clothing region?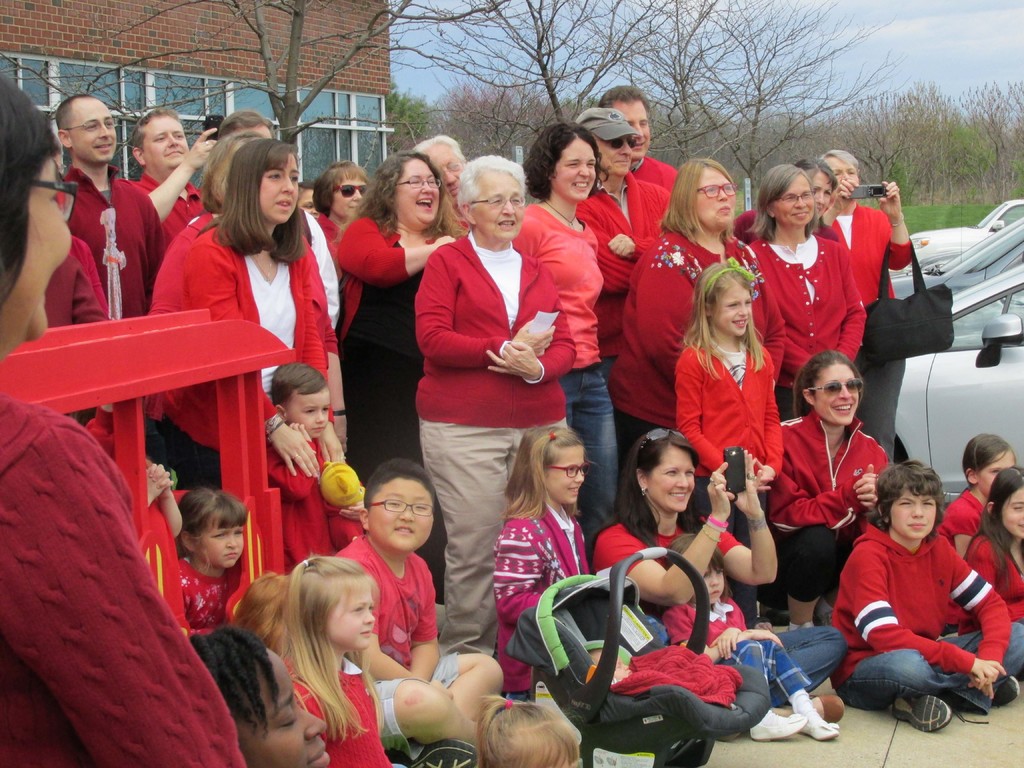
{"left": 835, "top": 503, "right": 1004, "bottom": 731}
